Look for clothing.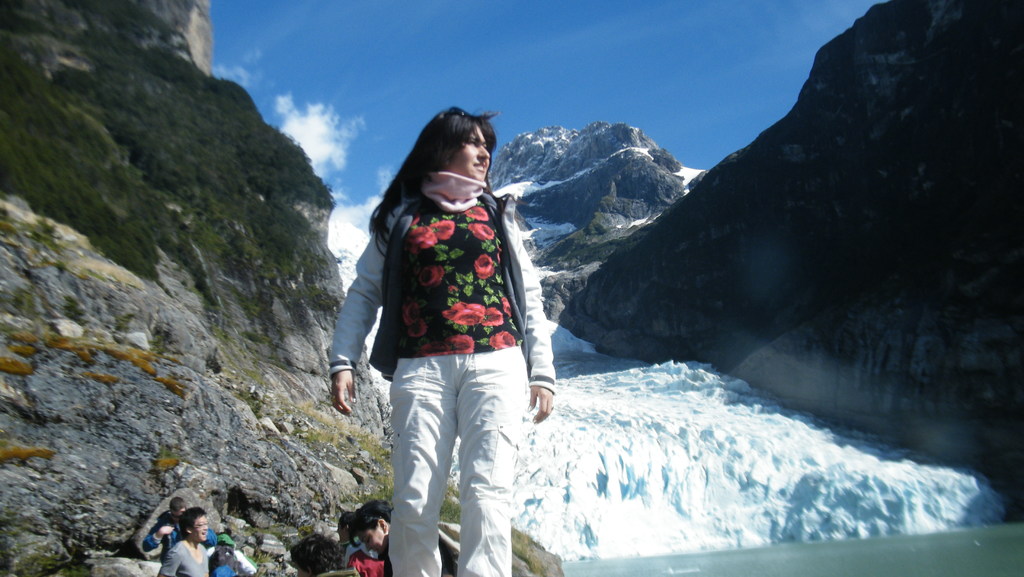
Found: pyautogui.locateOnScreen(164, 549, 214, 574).
